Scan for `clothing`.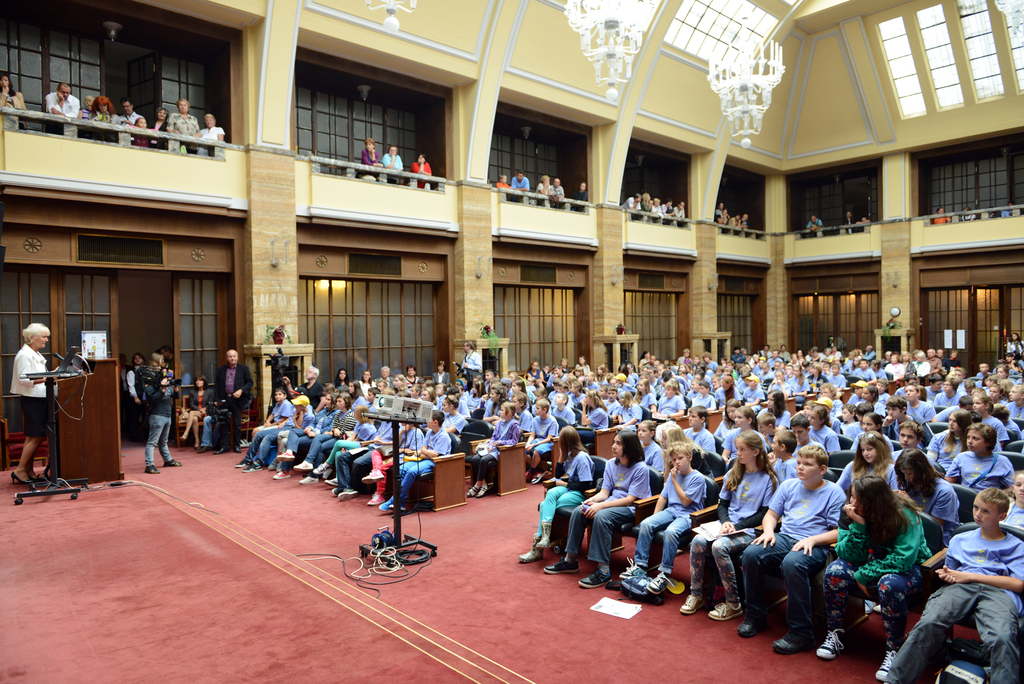
Scan result: [919, 432, 957, 466].
